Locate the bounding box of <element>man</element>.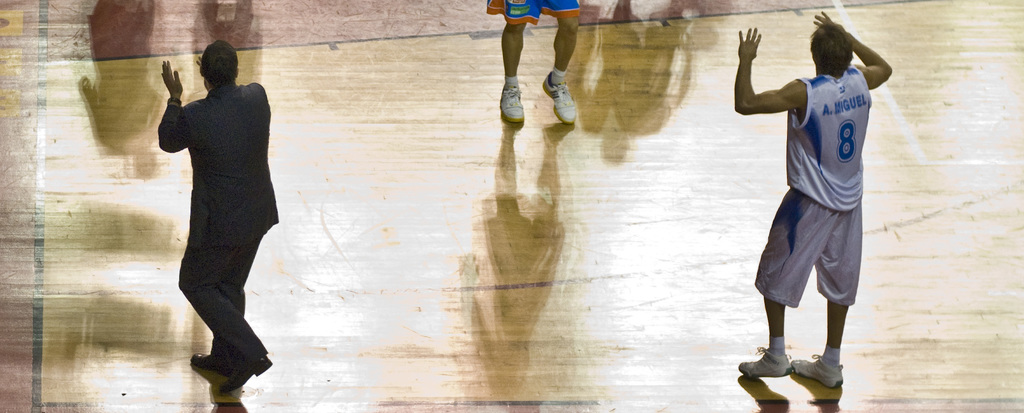
Bounding box: box(720, 5, 894, 389).
